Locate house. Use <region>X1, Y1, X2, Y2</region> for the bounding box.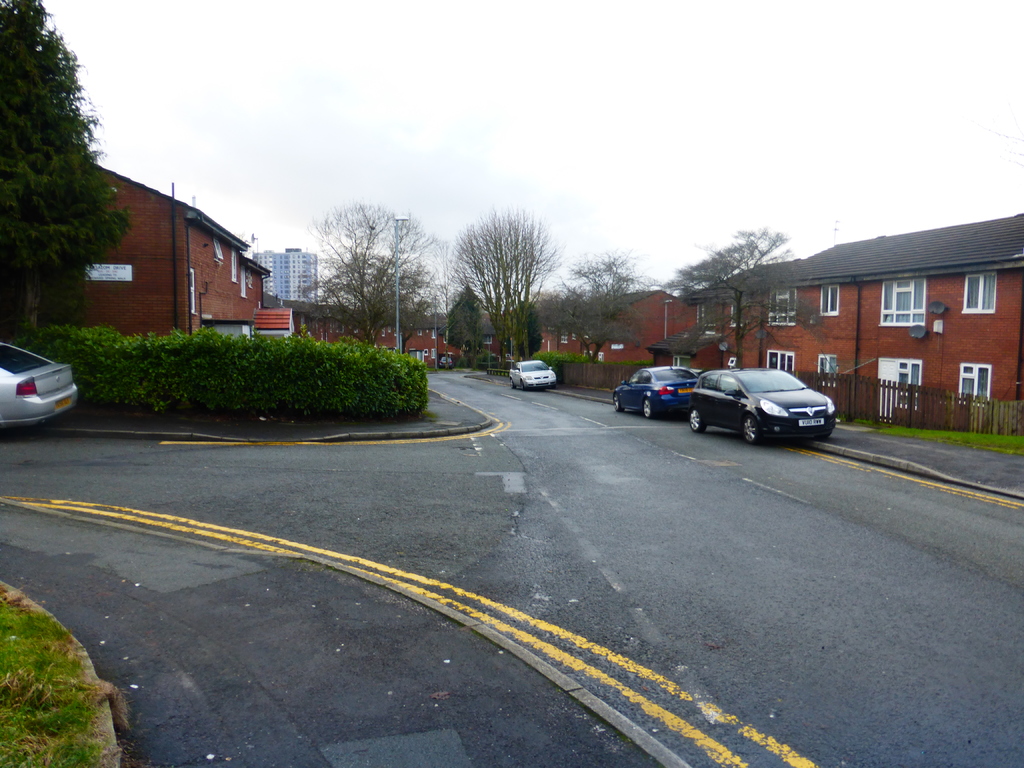
<region>555, 289, 698, 385</region>.
